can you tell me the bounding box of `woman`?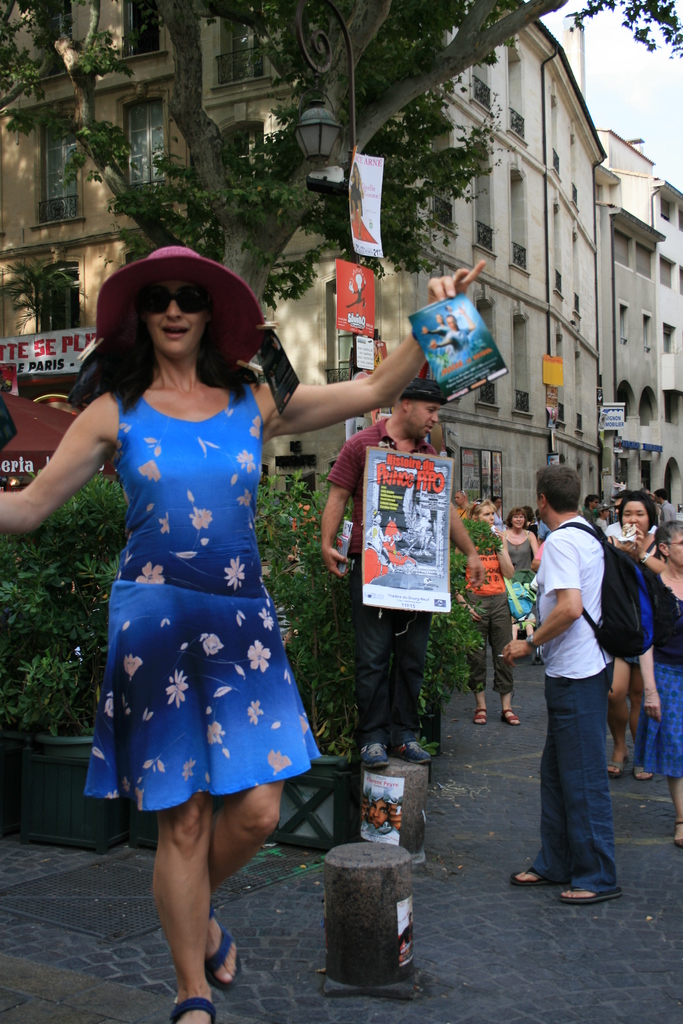
(463, 498, 523, 725).
